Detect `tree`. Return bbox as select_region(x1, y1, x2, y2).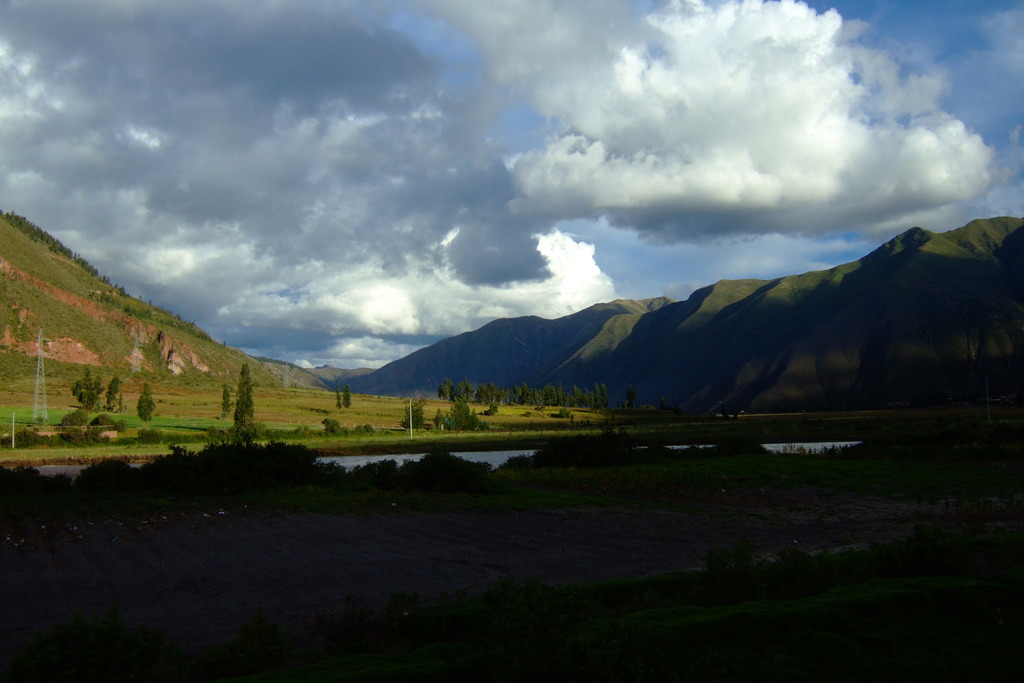
select_region(120, 283, 125, 299).
